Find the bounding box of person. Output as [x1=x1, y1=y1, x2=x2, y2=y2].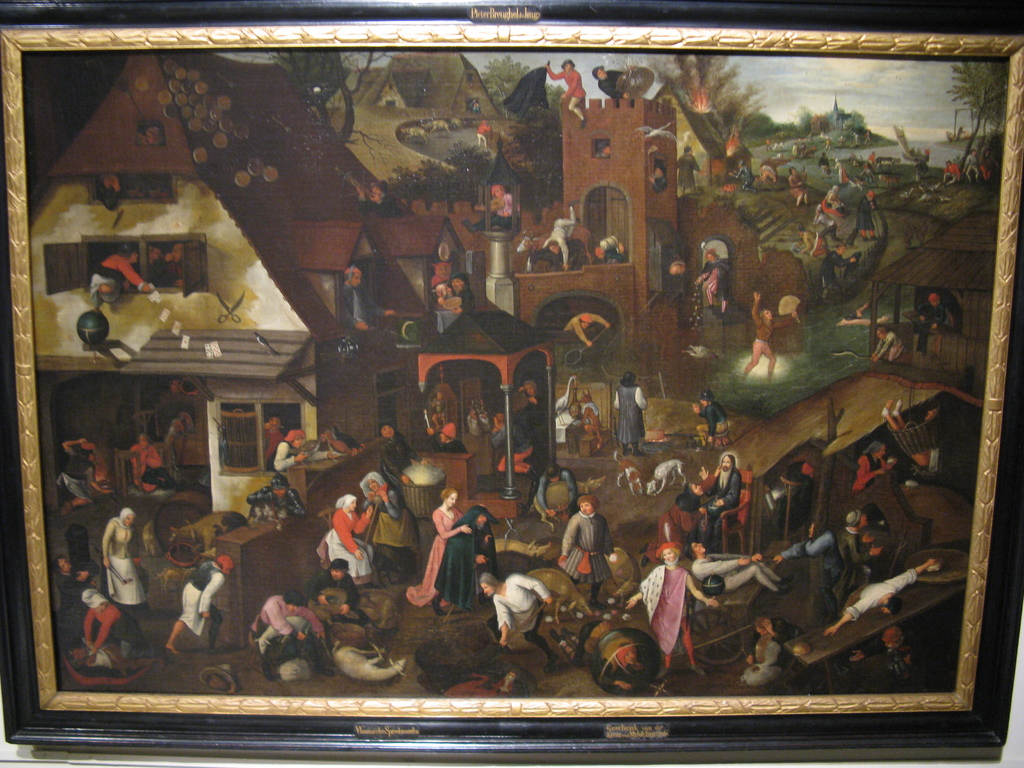
[x1=593, y1=144, x2=612, y2=157].
